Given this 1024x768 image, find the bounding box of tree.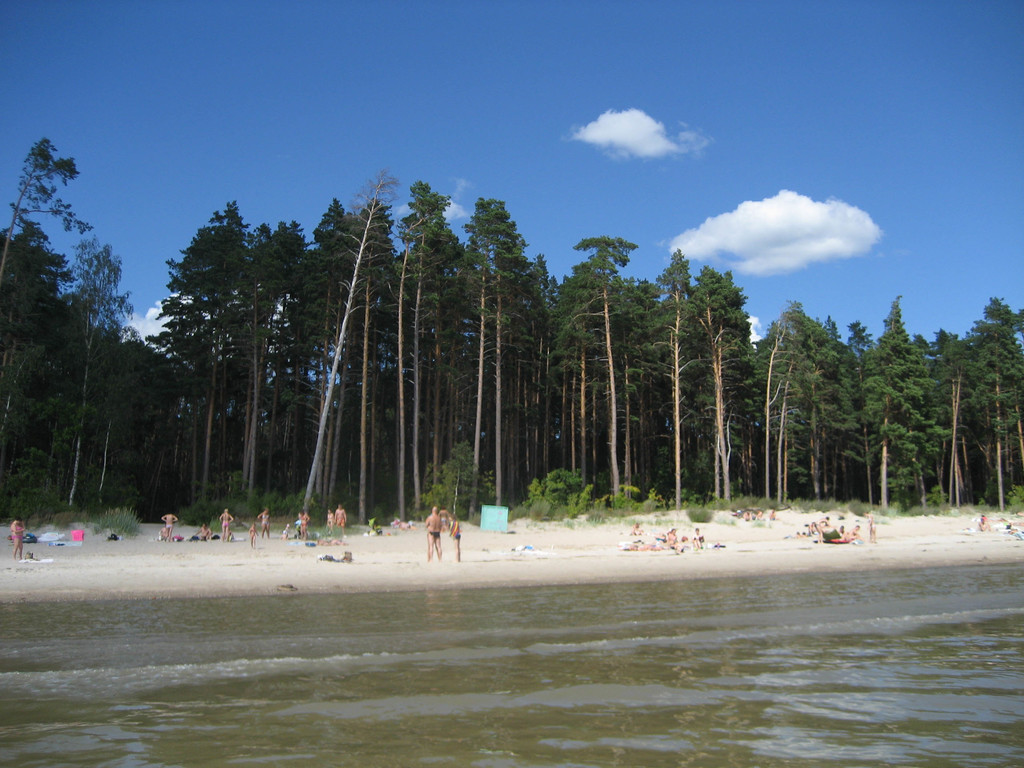
163:191:234:502.
